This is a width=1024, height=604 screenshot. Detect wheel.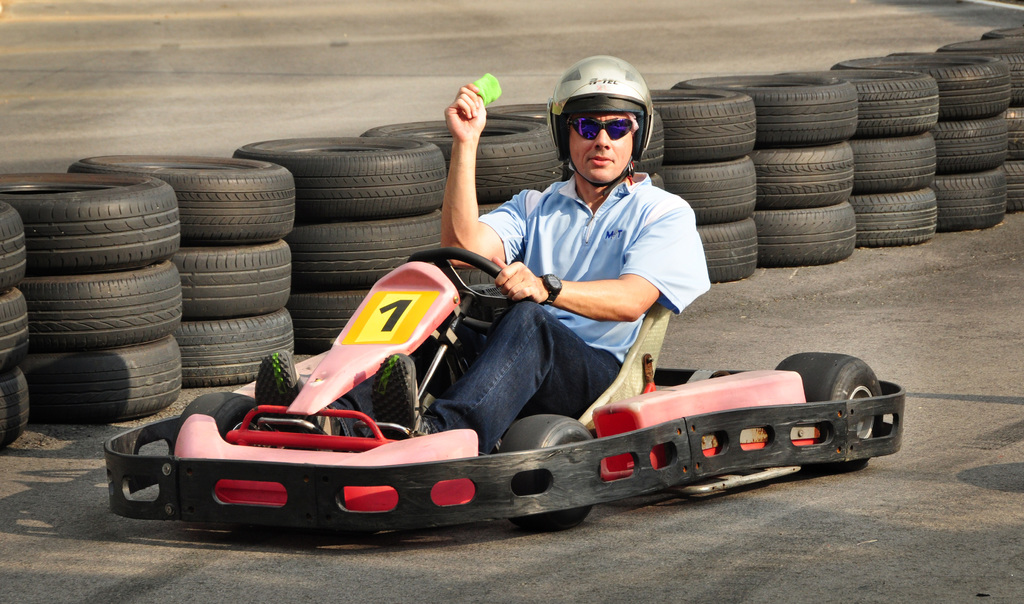
408:247:513:336.
